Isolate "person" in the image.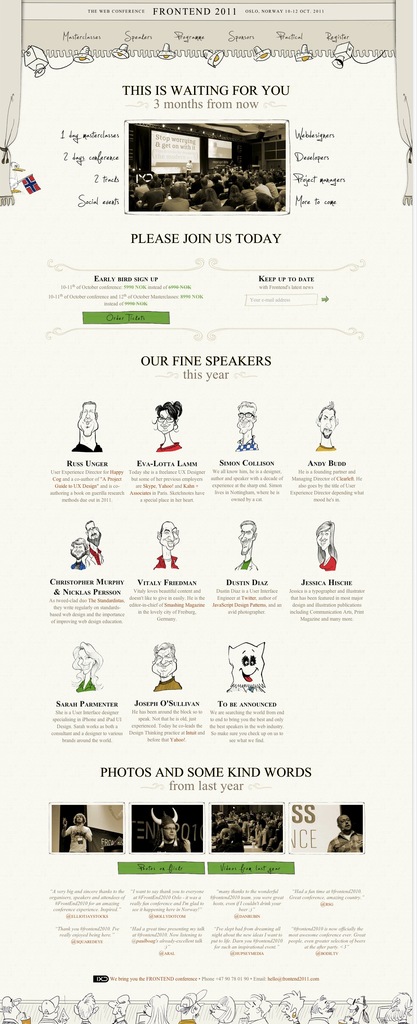
Isolated region: 241,992,271,1023.
